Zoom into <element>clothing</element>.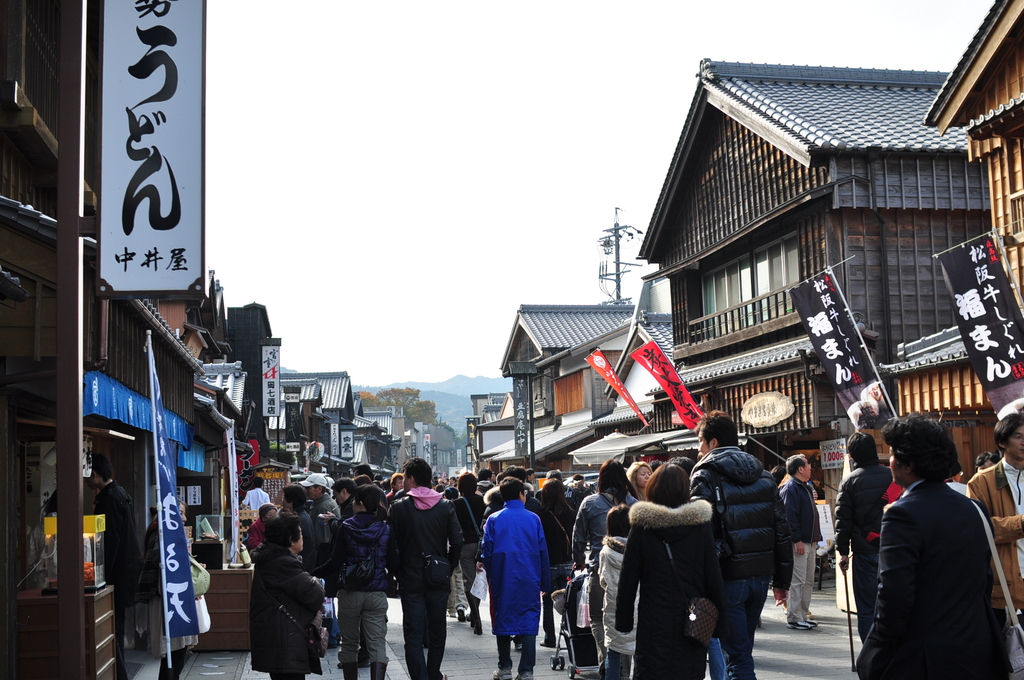
Zoom target: pyautogui.locateOnScreen(612, 517, 712, 679).
